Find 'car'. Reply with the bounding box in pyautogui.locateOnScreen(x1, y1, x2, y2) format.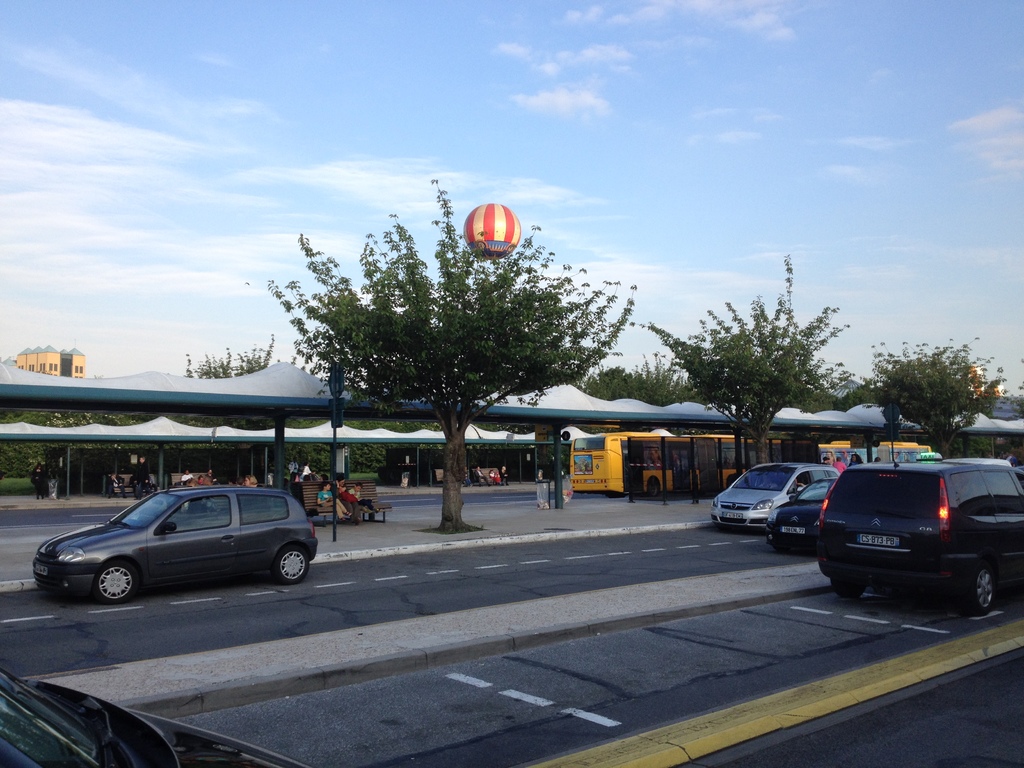
pyautogui.locateOnScreen(806, 419, 1023, 623).
